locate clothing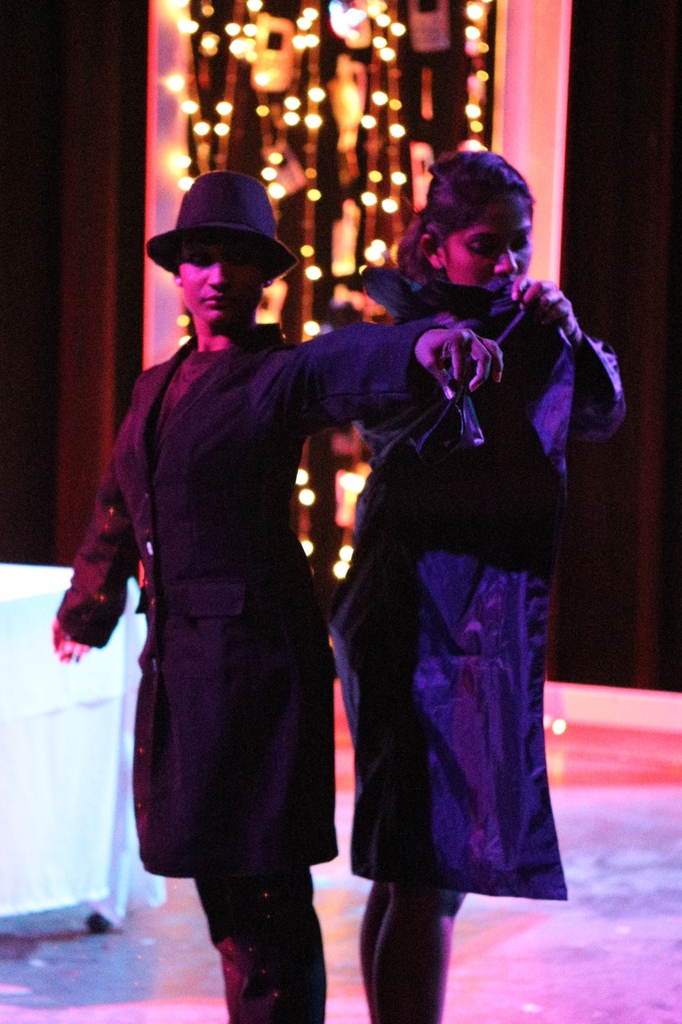
BBox(337, 276, 626, 885)
